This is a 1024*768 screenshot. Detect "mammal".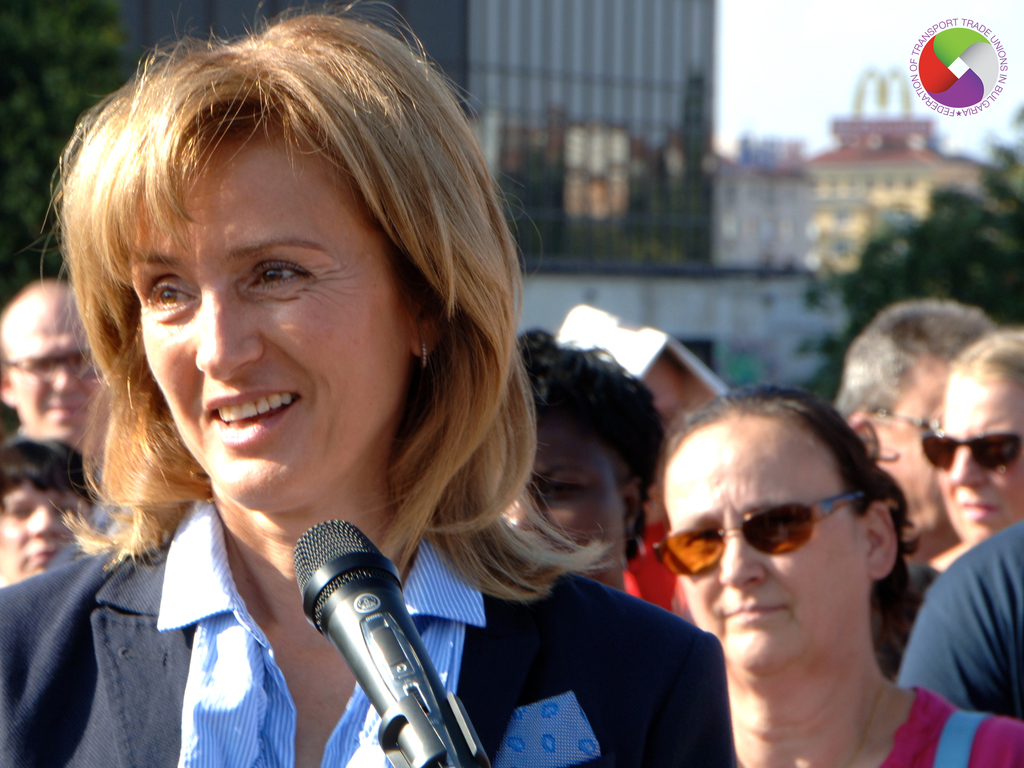
900,521,1023,722.
